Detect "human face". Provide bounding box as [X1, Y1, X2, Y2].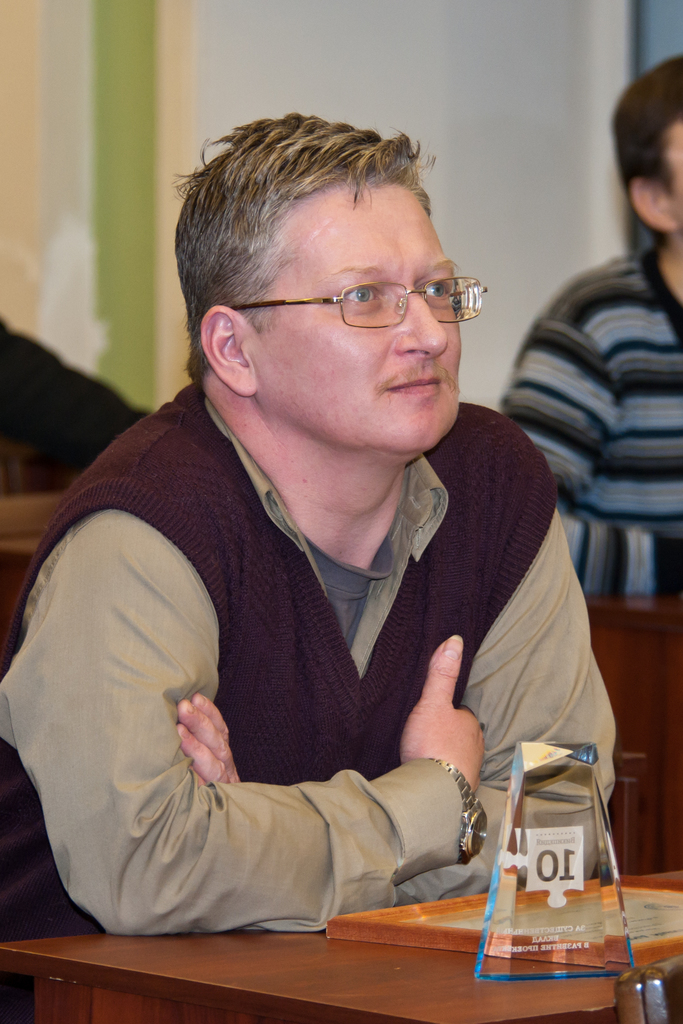
[242, 181, 468, 452].
